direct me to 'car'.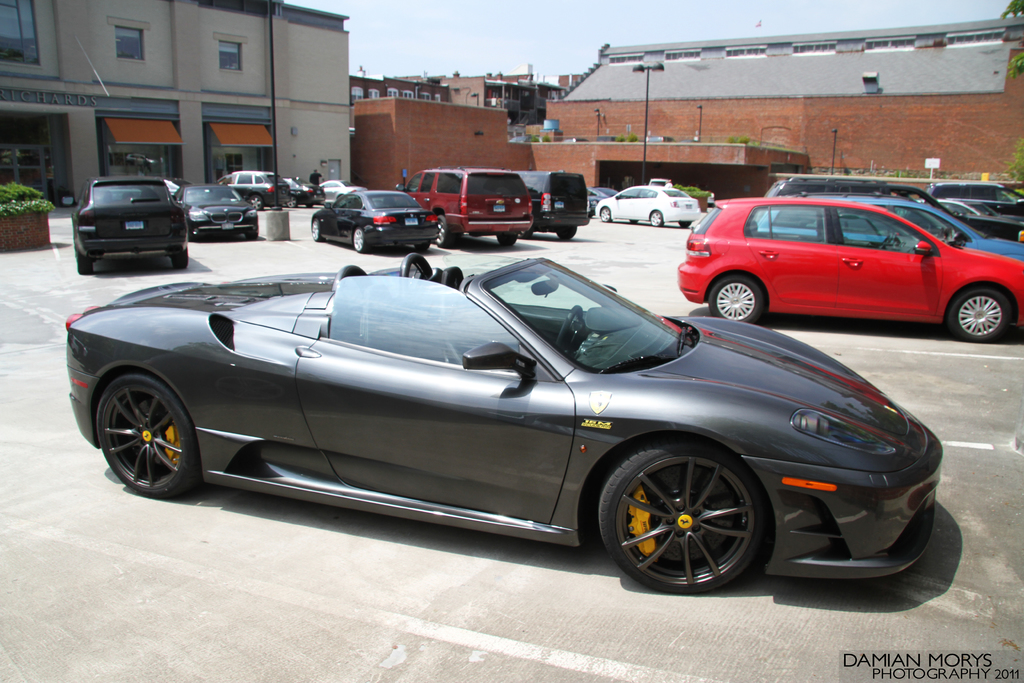
Direction: {"x1": 676, "y1": 197, "x2": 1023, "y2": 342}.
